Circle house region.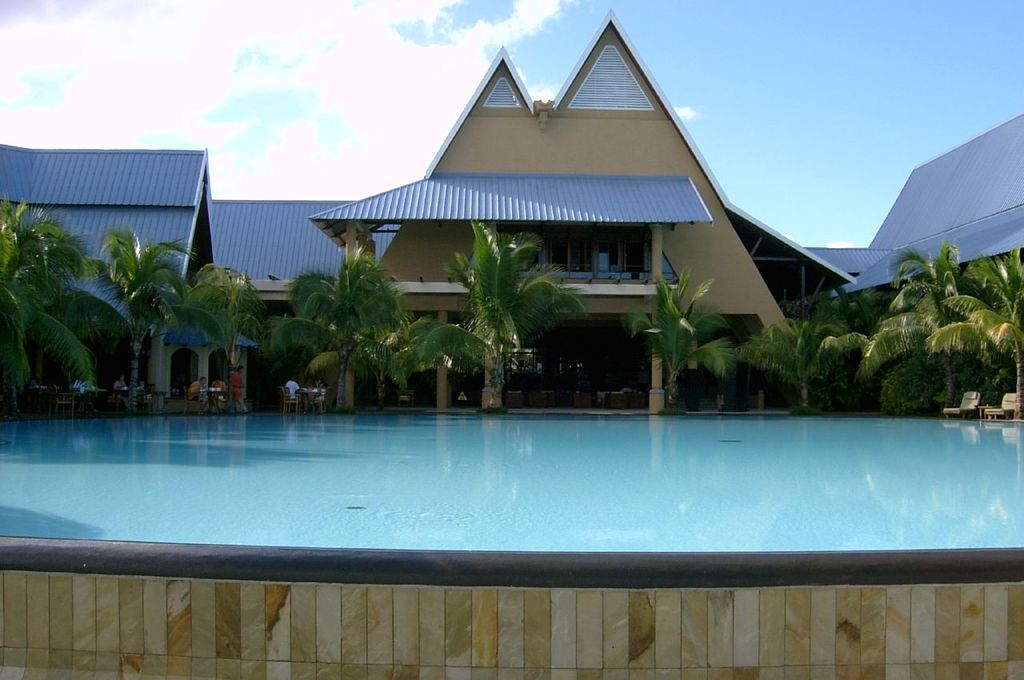
Region: 799:113:1023:422.
